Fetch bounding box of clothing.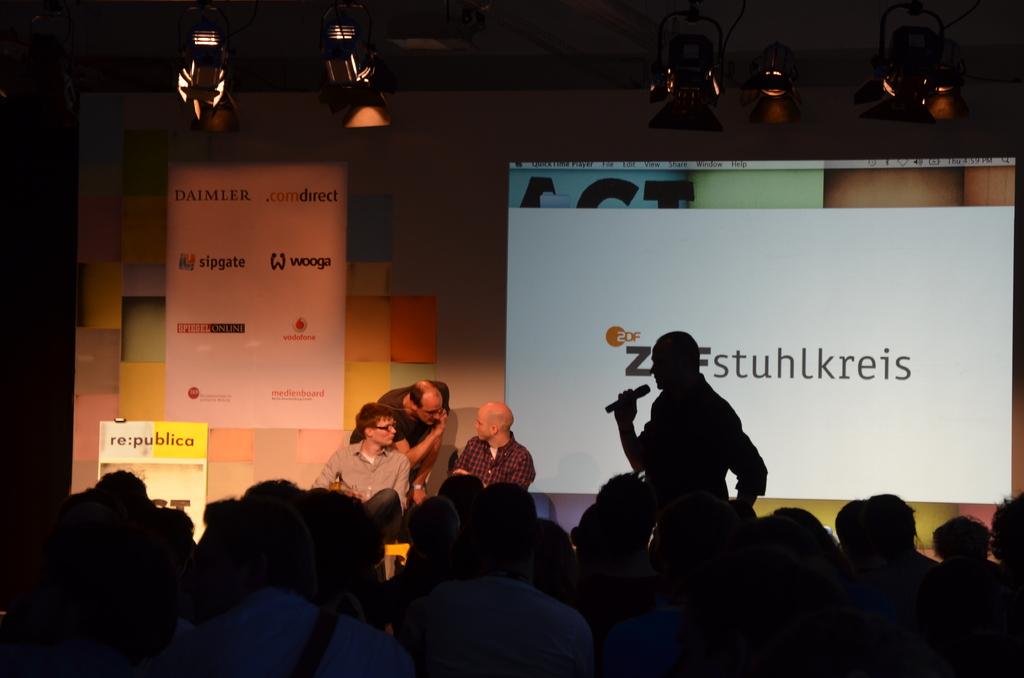
Bbox: <region>175, 590, 416, 677</region>.
